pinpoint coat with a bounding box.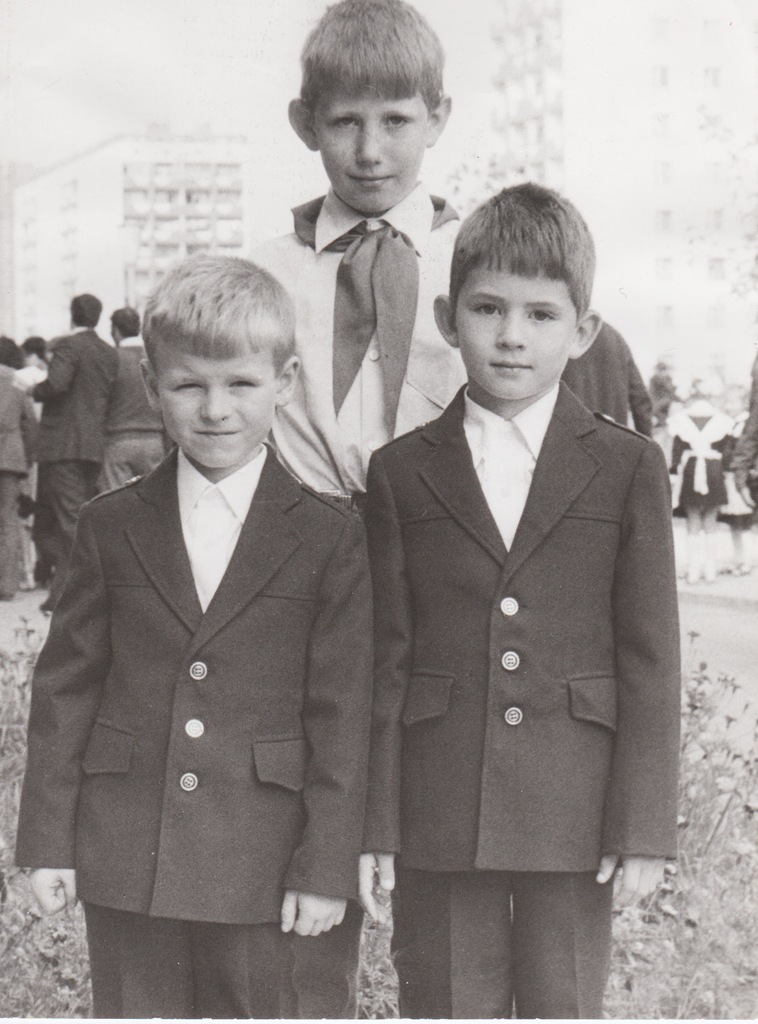
{"left": 242, "top": 200, "right": 467, "bottom": 501}.
